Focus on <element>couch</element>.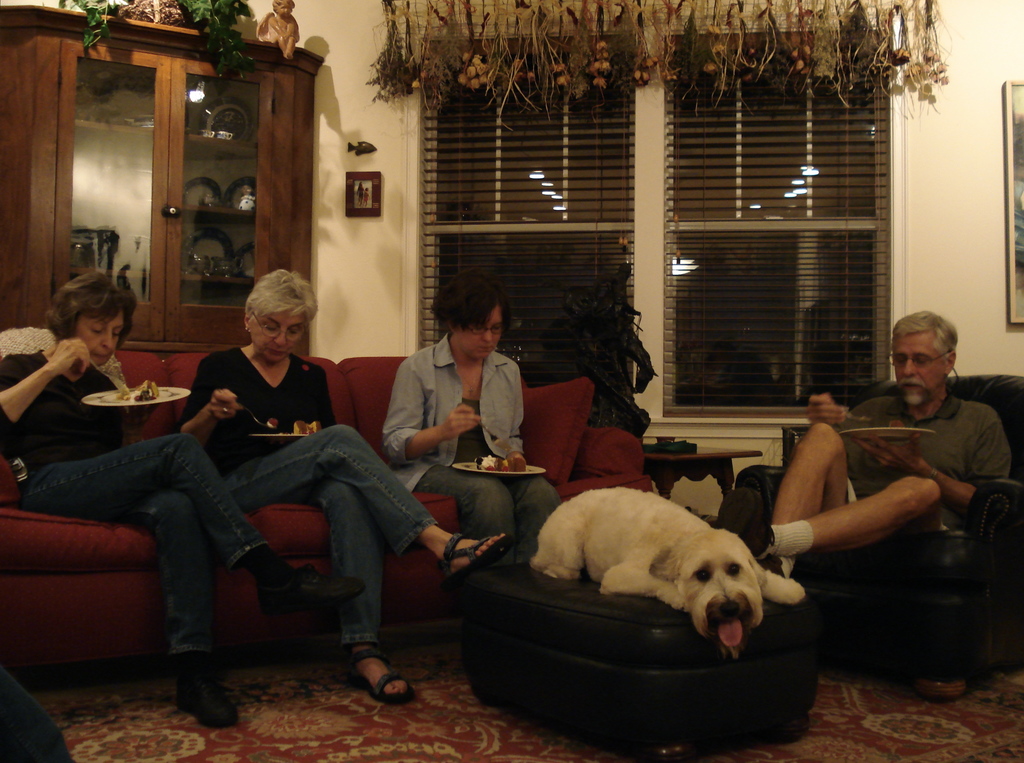
Focused at x1=0 y1=325 x2=652 y2=697.
